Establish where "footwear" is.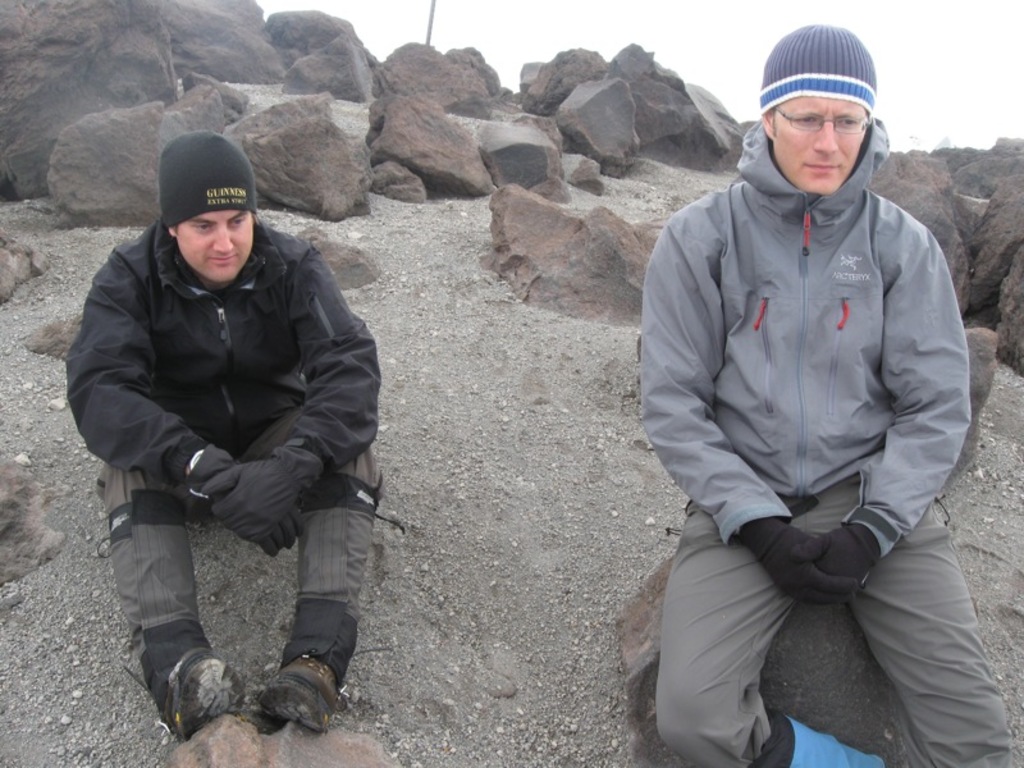
Established at l=170, t=639, r=250, b=740.
